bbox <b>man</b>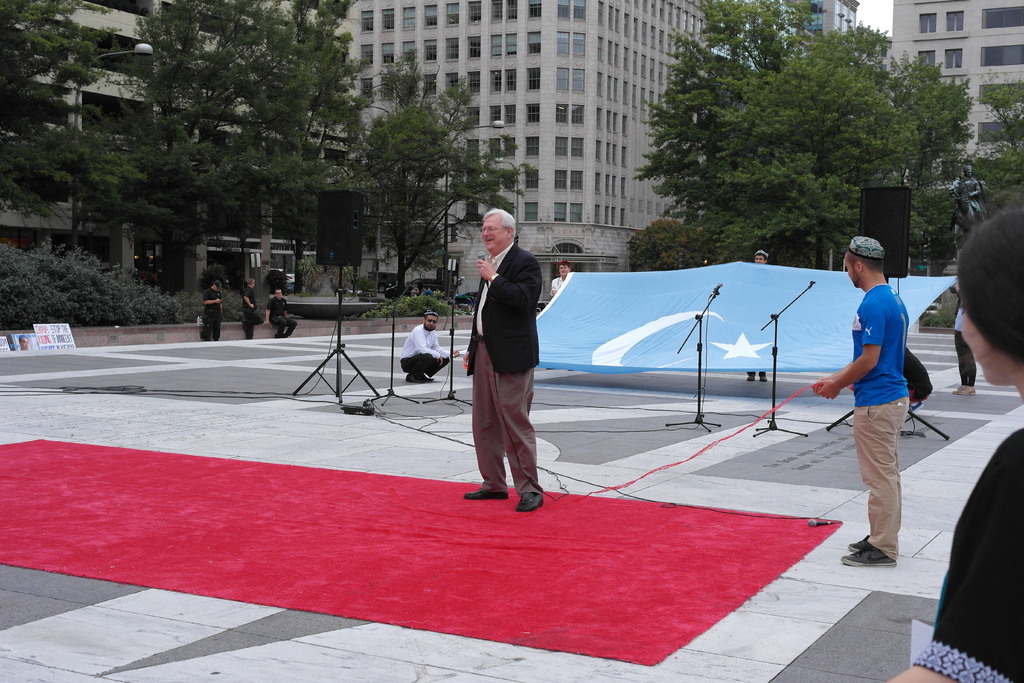
l=239, t=275, r=259, b=341
